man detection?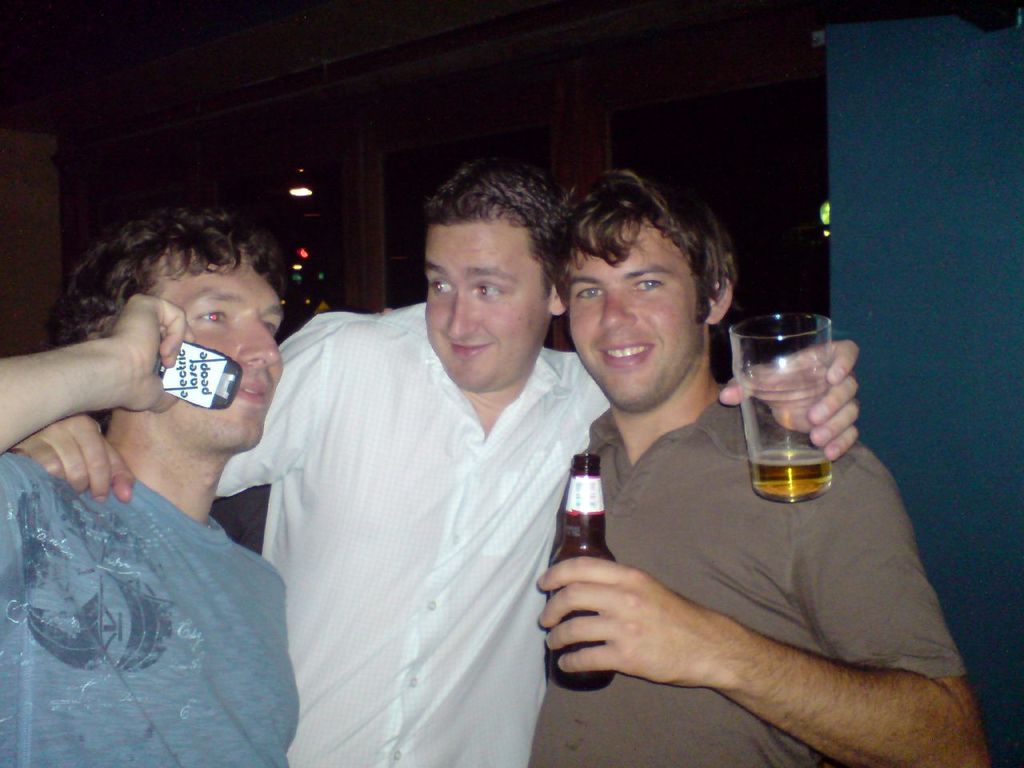
(0, 206, 298, 767)
